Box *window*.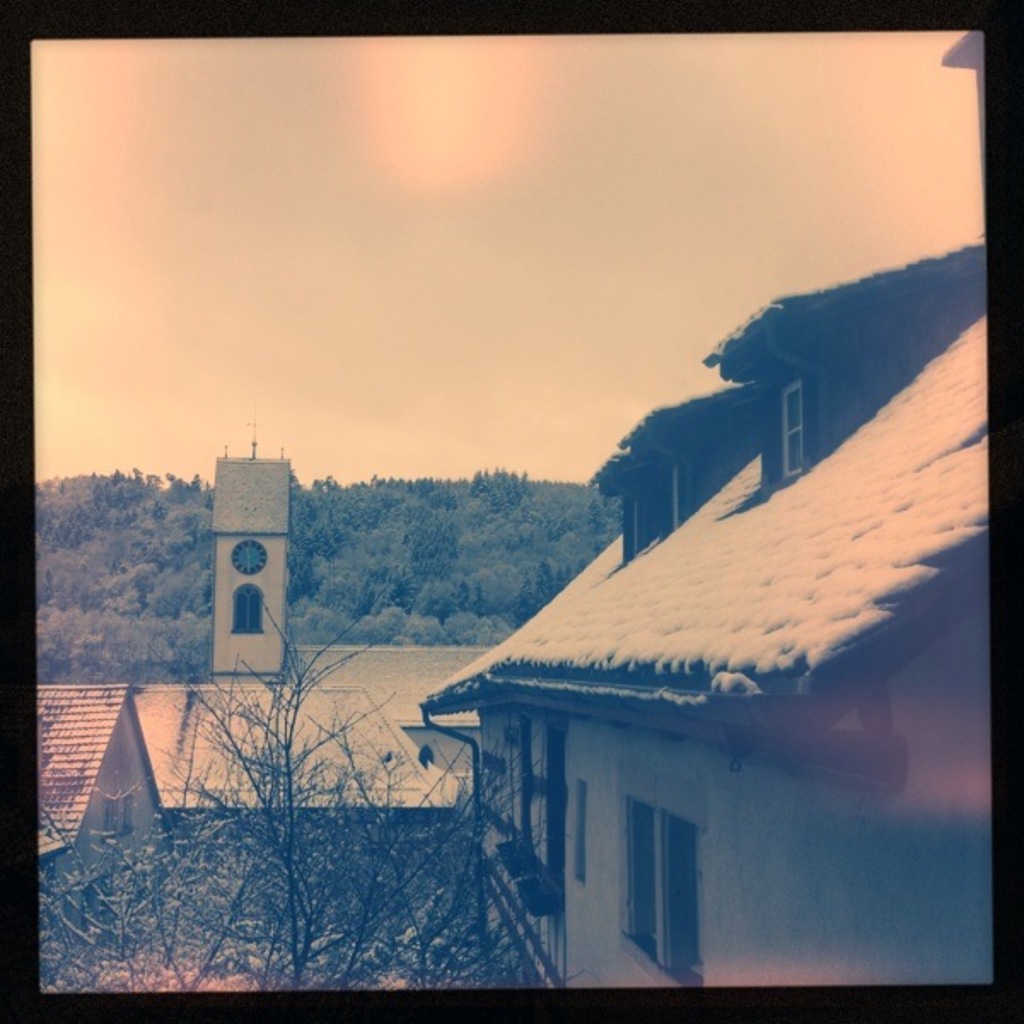
<region>616, 770, 707, 985</region>.
